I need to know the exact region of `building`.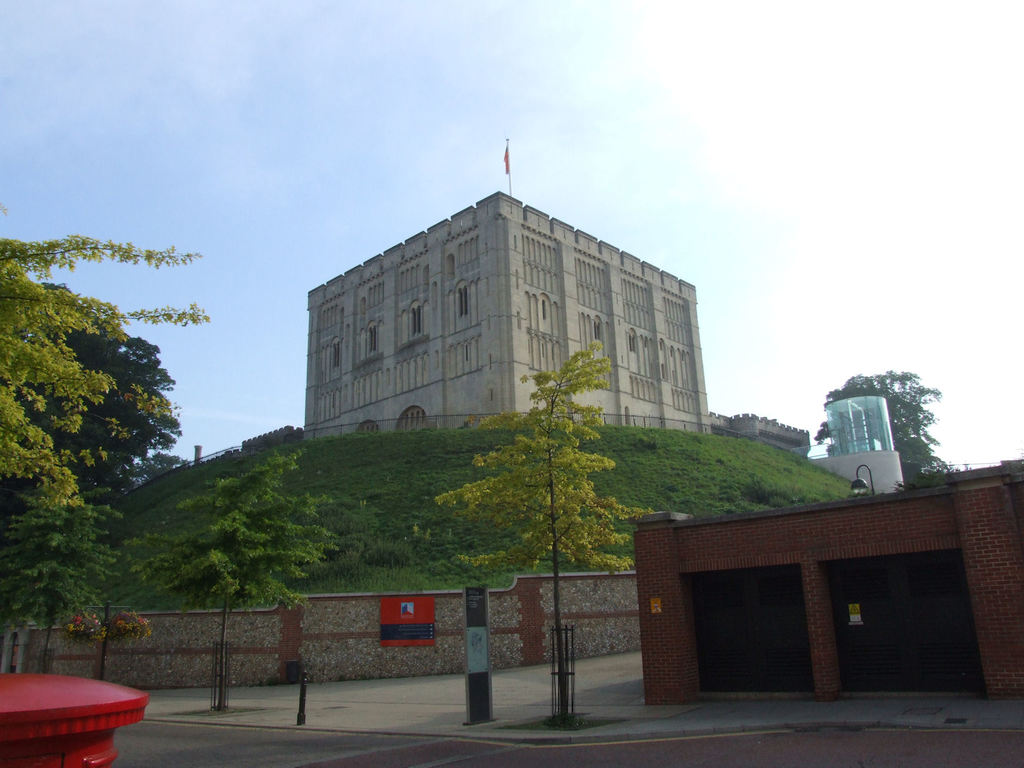
Region: <box>297,191,714,438</box>.
